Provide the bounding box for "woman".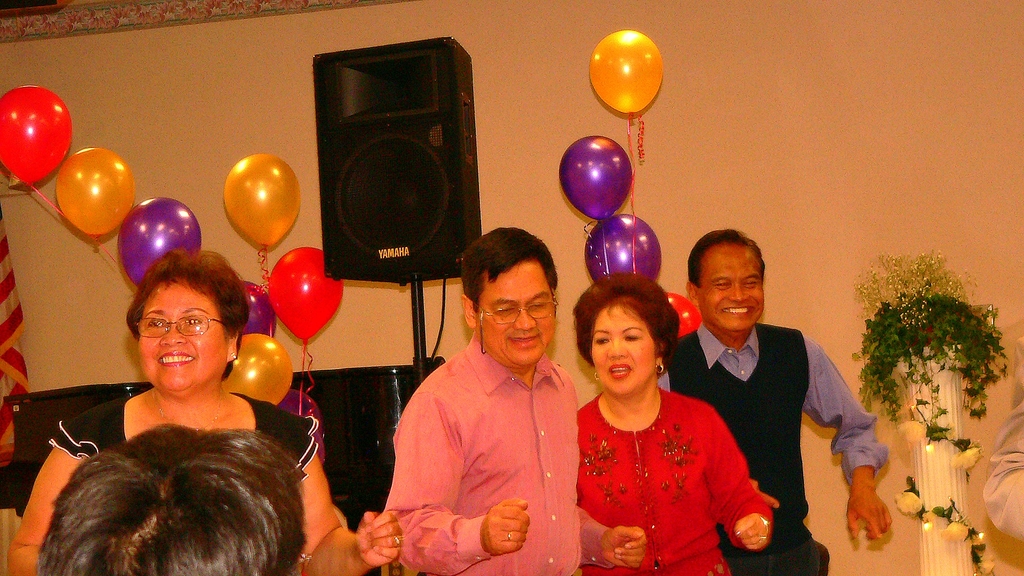
{"x1": 3, "y1": 253, "x2": 401, "y2": 575}.
